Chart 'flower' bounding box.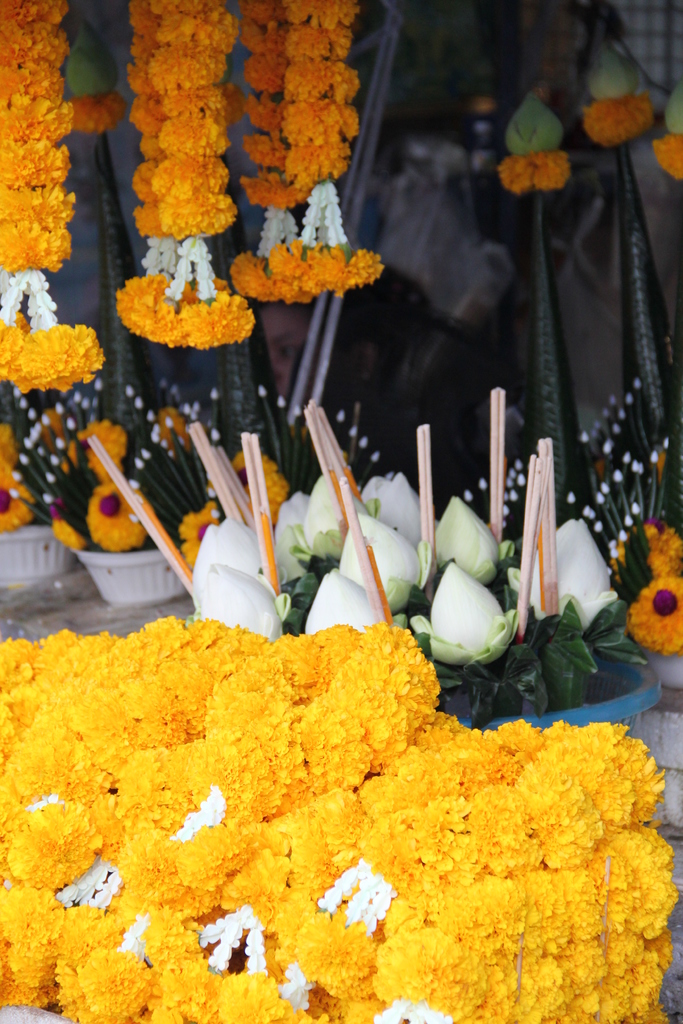
Charted: (left=585, top=101, right=652, bottom=147).
